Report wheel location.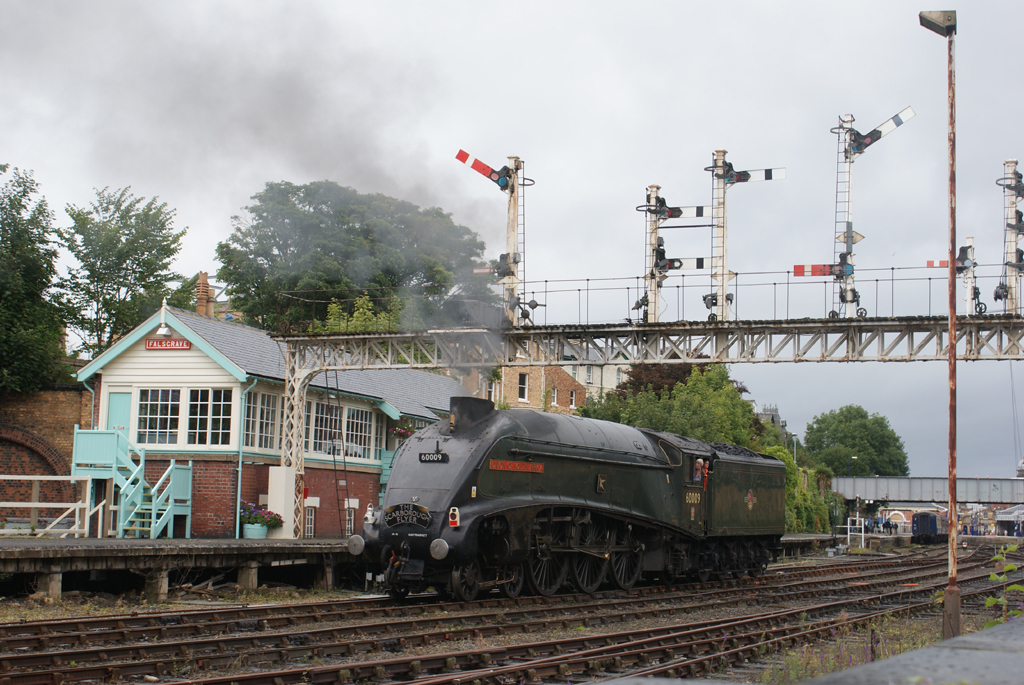
Report: 611:528:645:587.
